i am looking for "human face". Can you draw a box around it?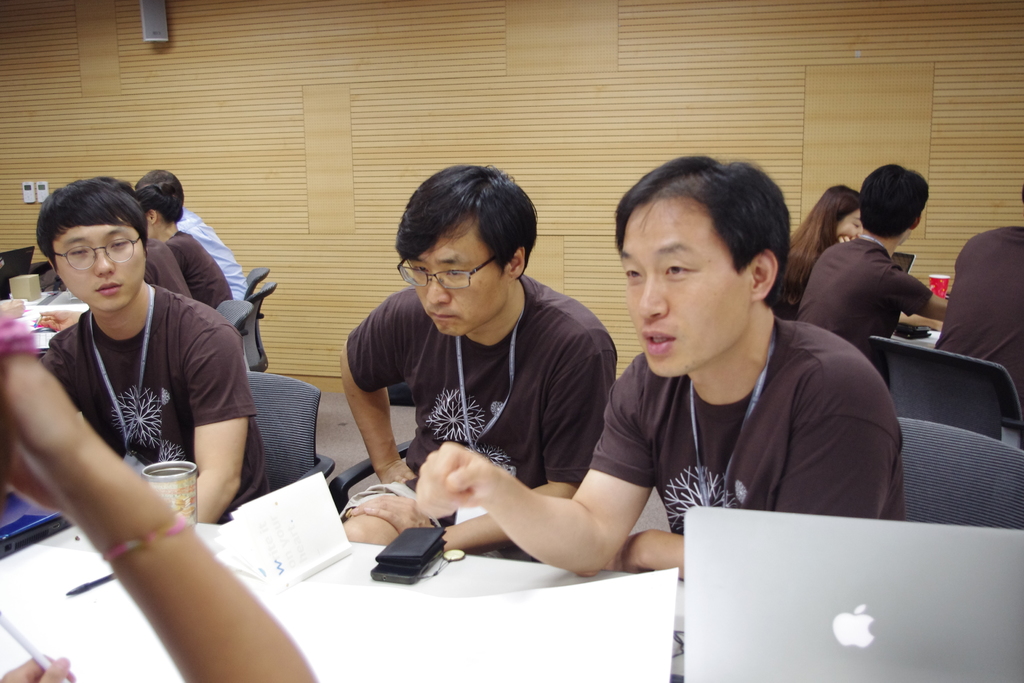
Sure, the bounding box is (408,217,507,336).
